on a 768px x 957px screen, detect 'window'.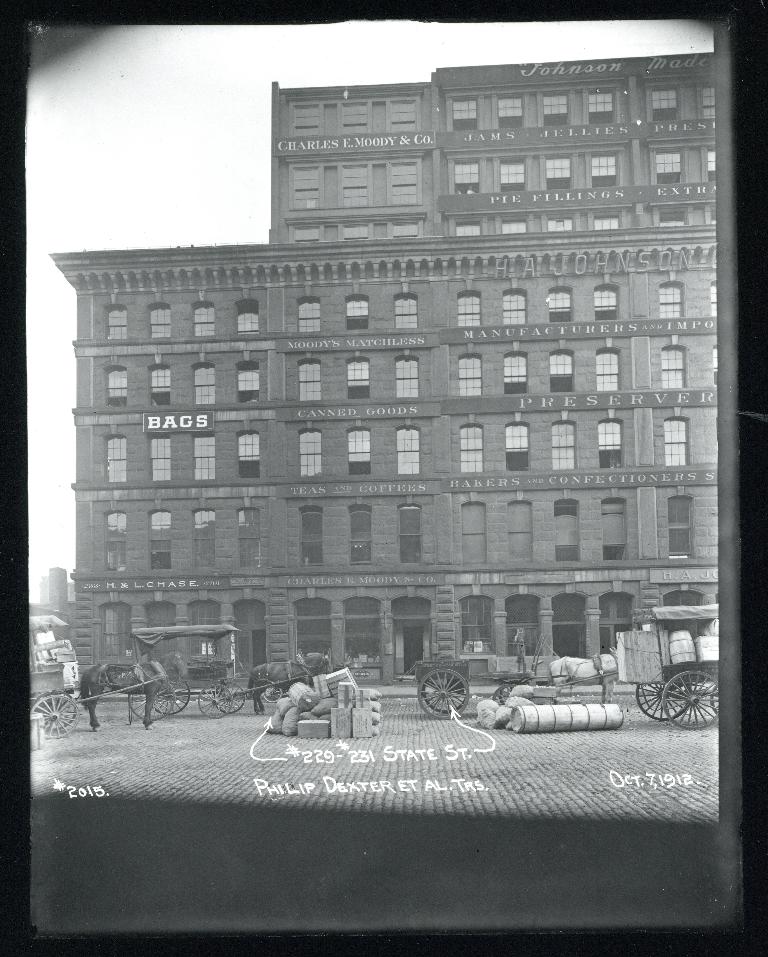
BBox(384, 156, 427, 207).
